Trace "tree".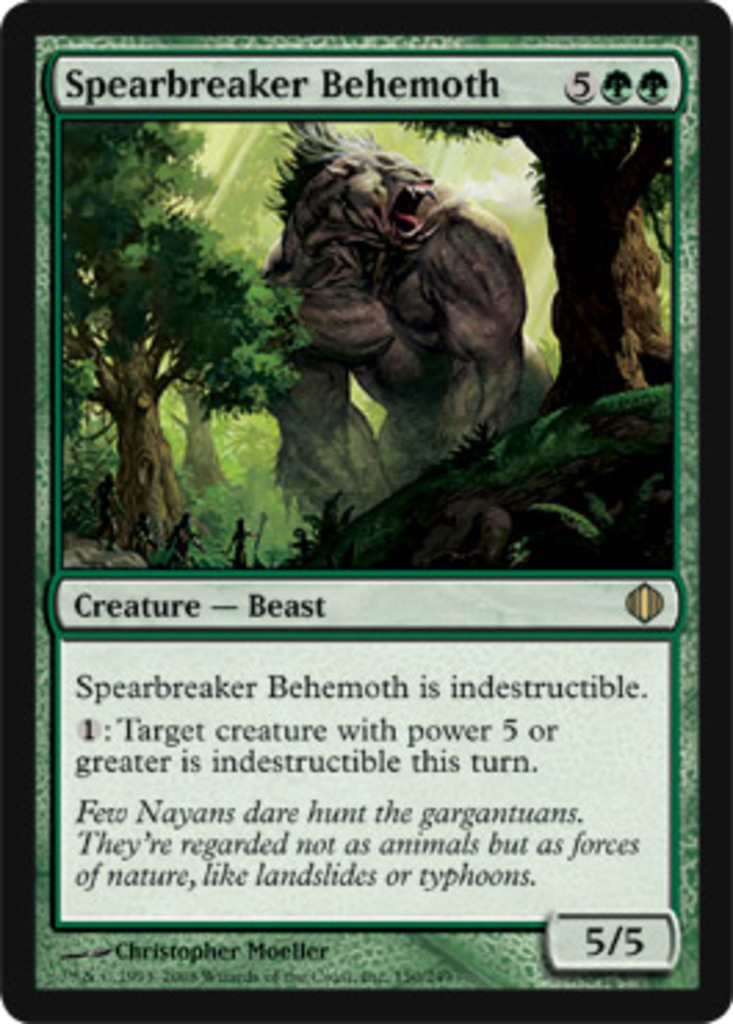
Traced to (x1=158, y1=227, x2=263, y2=482).
